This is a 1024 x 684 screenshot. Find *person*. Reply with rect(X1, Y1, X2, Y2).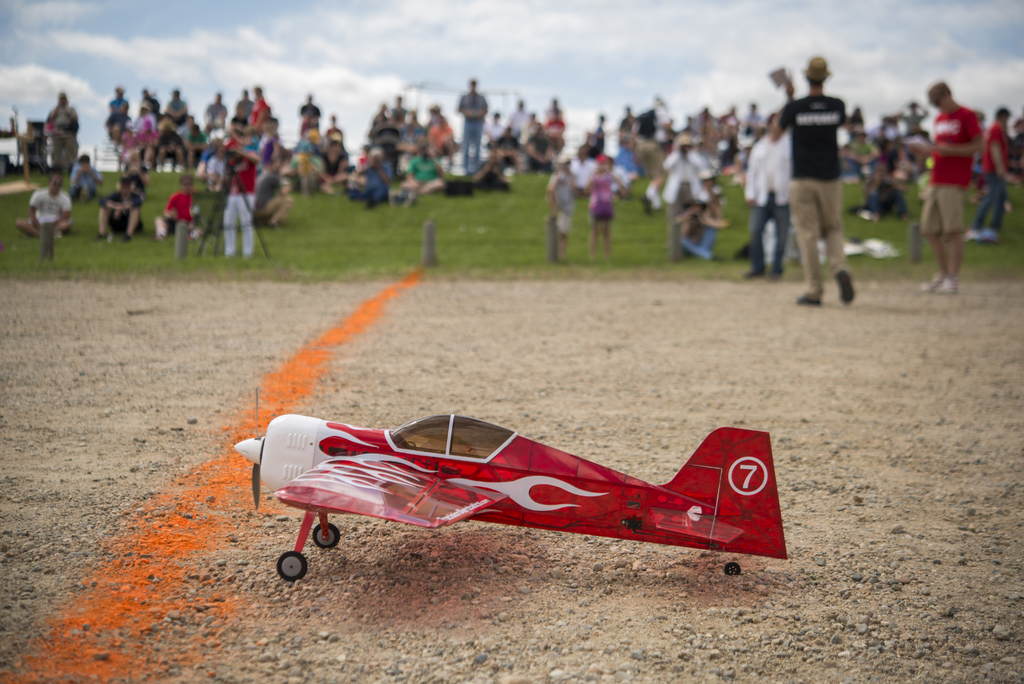
rect(44, 88, 86, 171).
